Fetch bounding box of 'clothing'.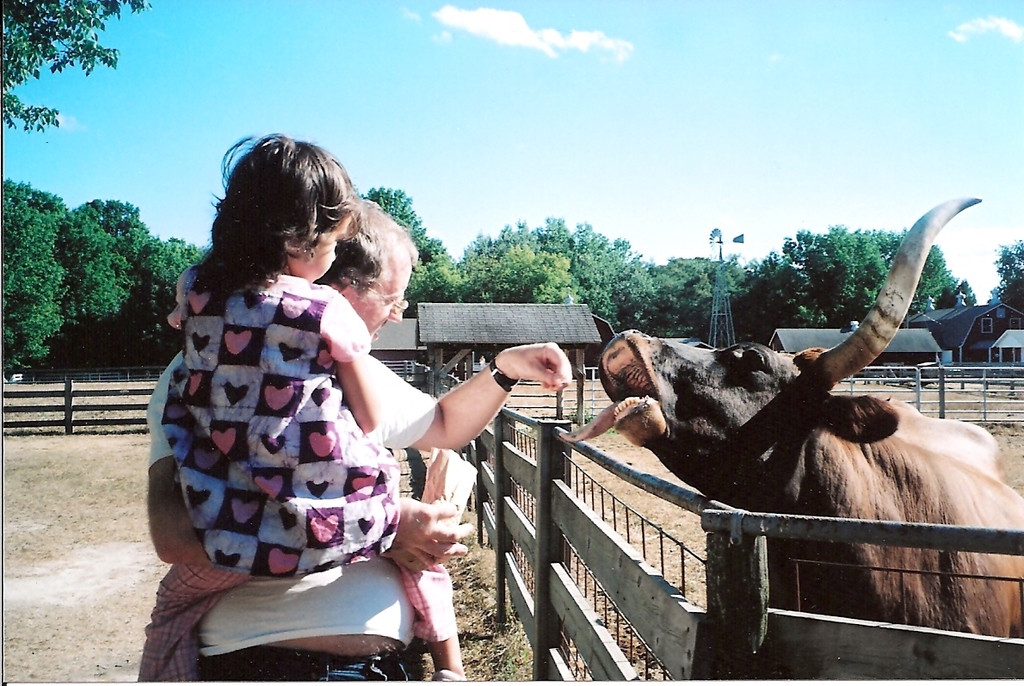
Bbox: <region>139, 358, 437, 684</region>.
